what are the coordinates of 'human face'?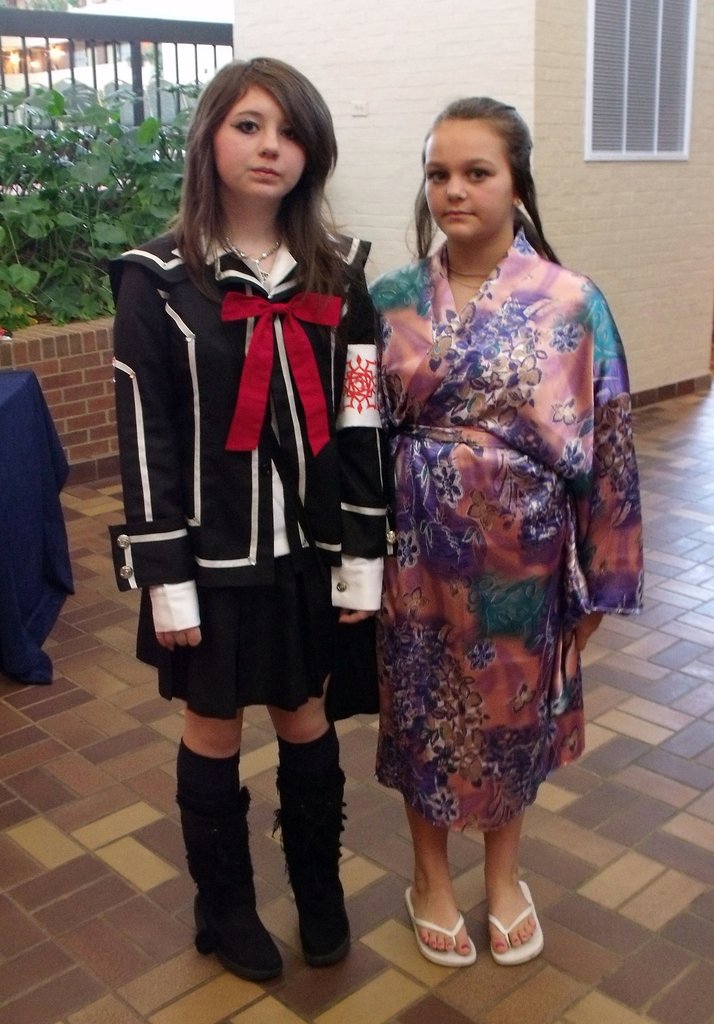
427 116 518 239.
